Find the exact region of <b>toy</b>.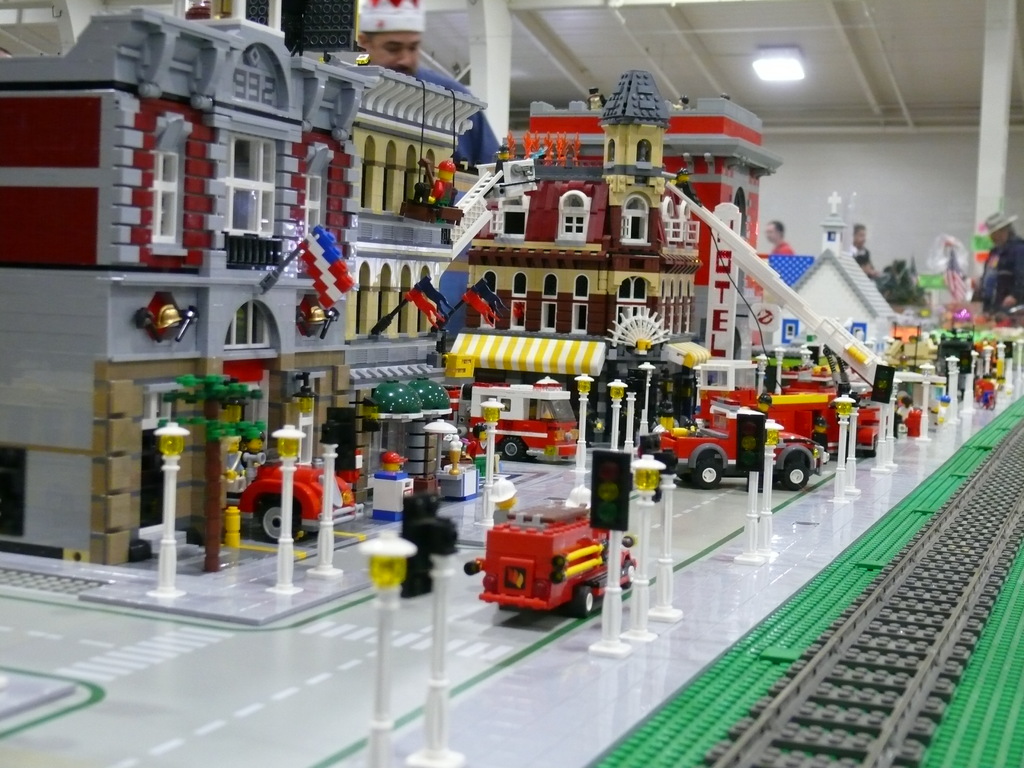
Exact region: {"x1": 360, "y1": 525, "x2": 415, "y2": 767}.
